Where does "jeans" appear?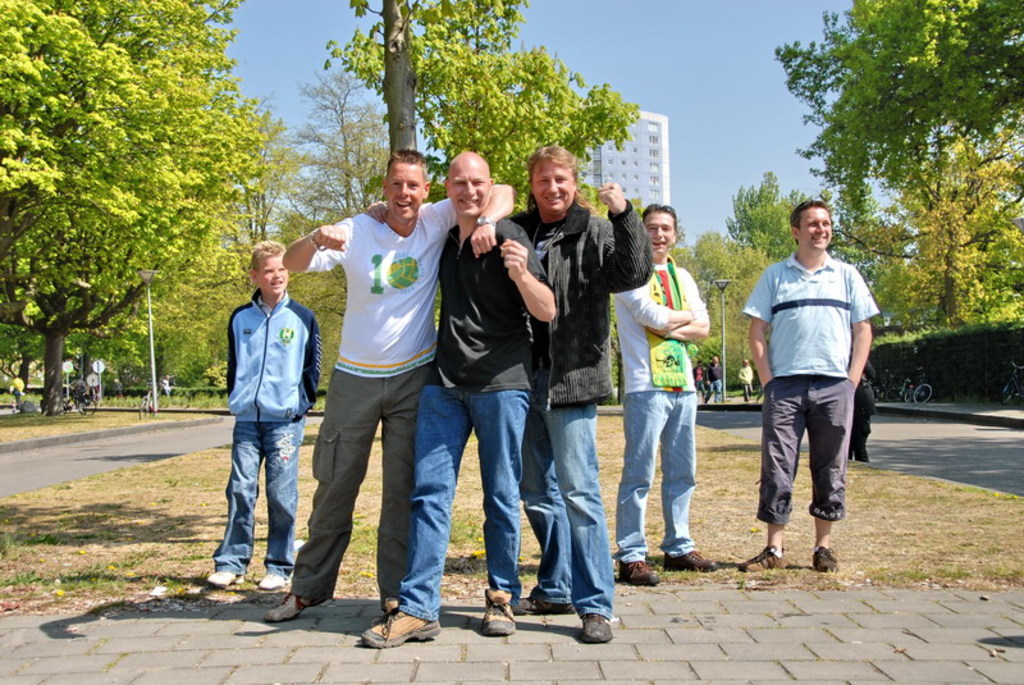
Appears at x1=396 y1=392 x2=535 y2=616.
